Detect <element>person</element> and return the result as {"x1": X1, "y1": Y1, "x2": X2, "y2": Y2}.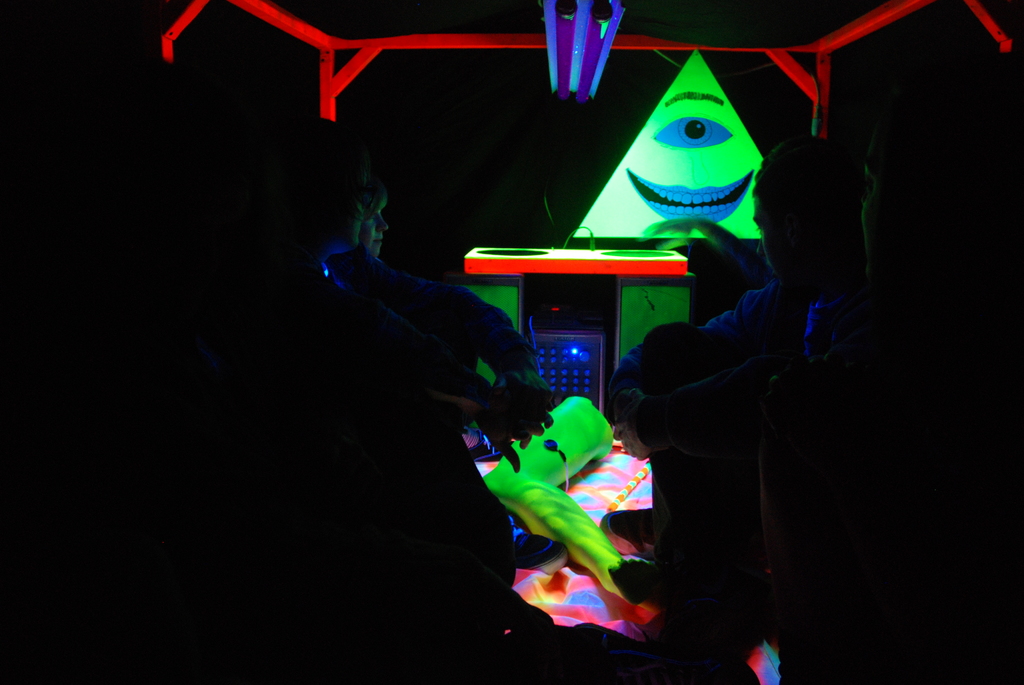
{"x1": 321, "y1": 192, "x2": 553, "y2": 668}.
